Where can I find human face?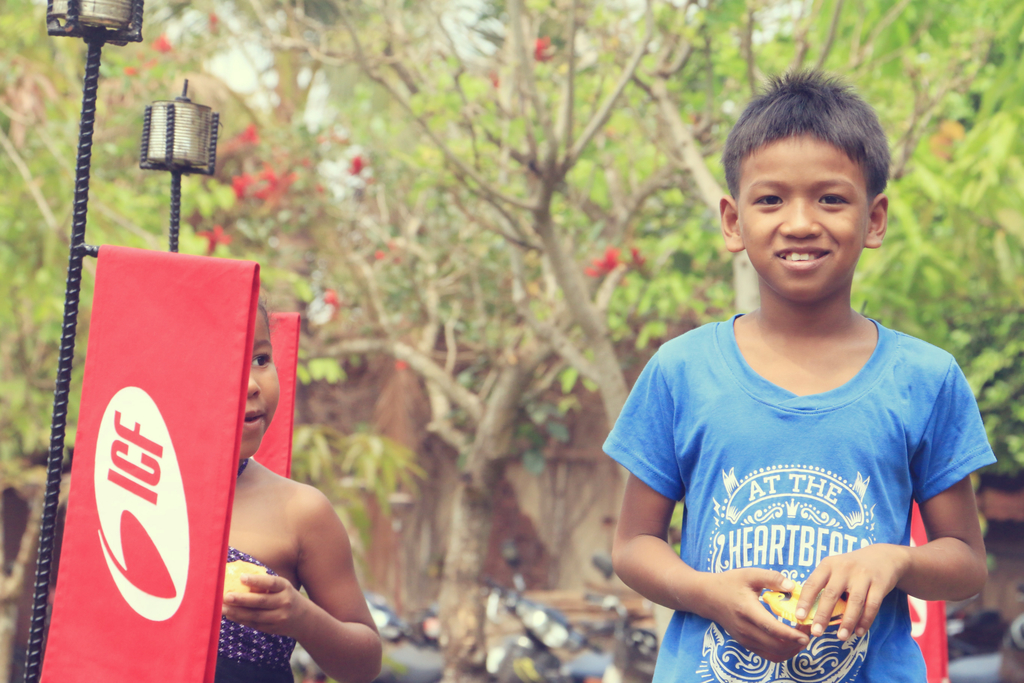
You can find it at (left=248, top=320, right=276, bottom=461).
